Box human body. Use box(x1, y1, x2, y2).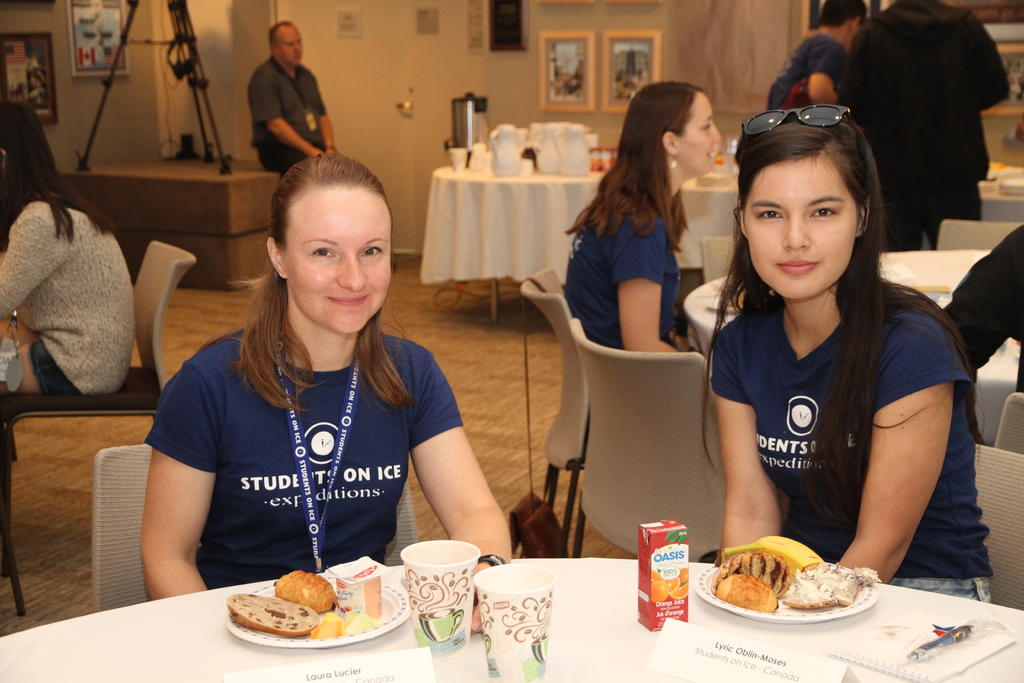
box(141, 316, 509, 634).
